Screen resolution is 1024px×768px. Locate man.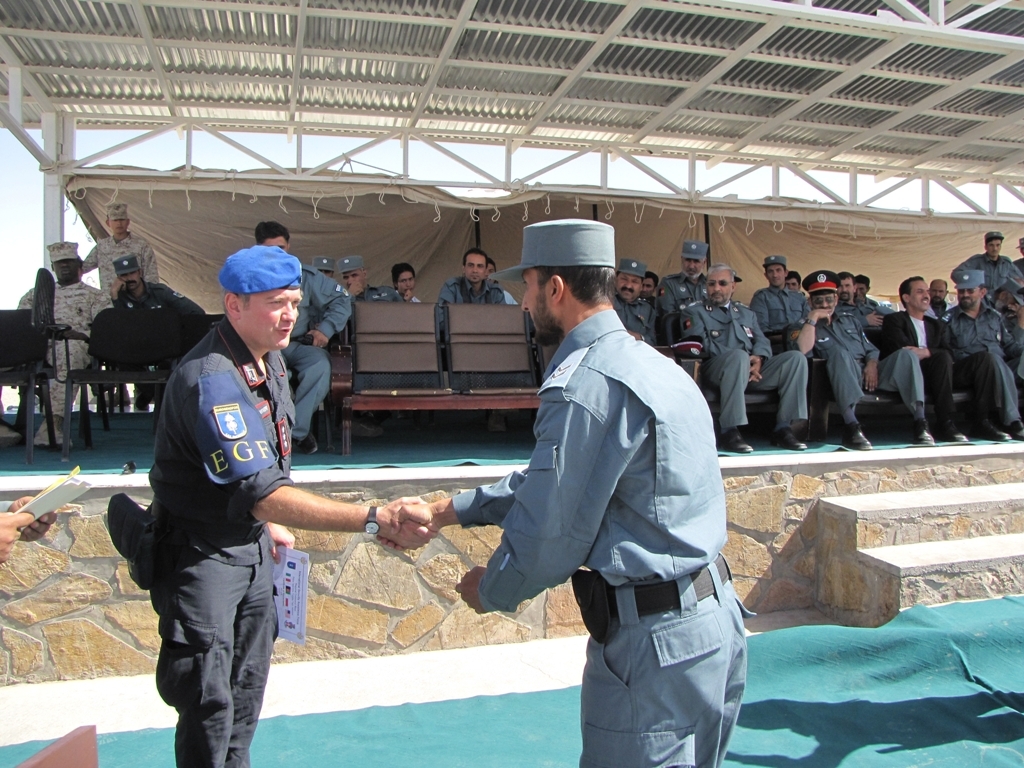
crop(927, 279, 960, 320).
